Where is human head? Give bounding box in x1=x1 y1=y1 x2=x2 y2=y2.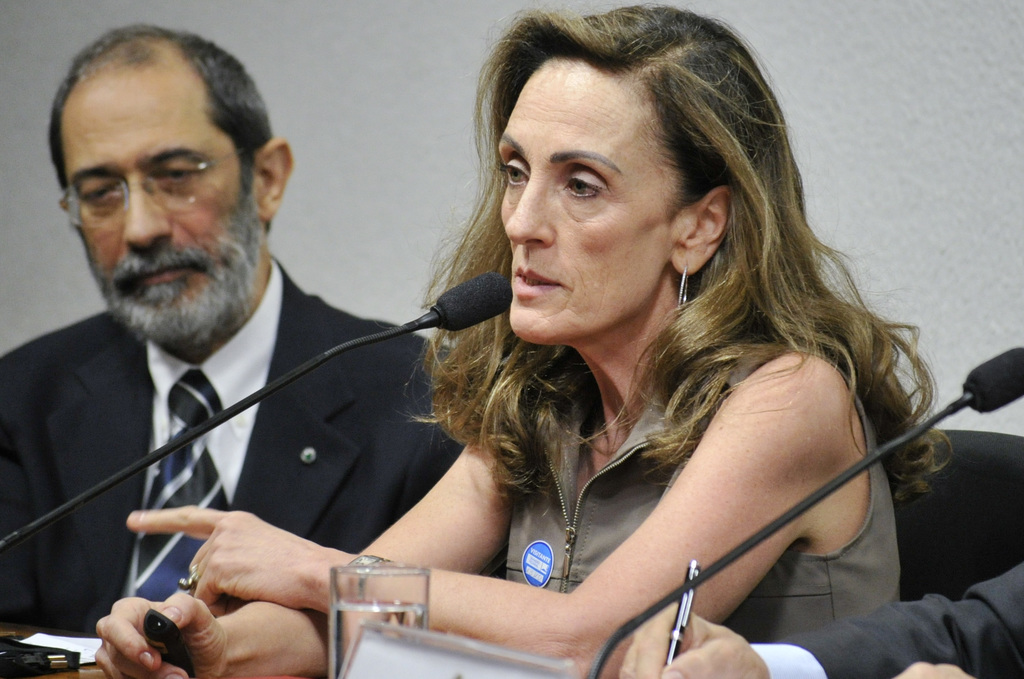
x1=477 y1=17 x2=811 y2=339.
